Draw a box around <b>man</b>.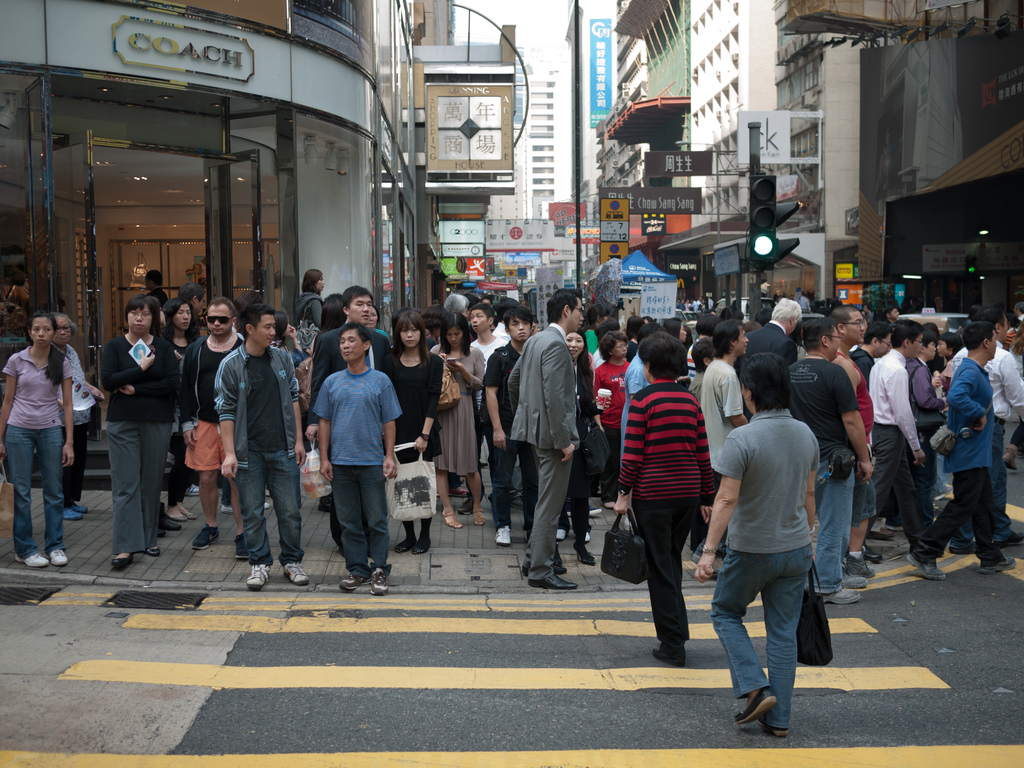
{"left": 200, "top": 291, "right": 294, "bottom": 586}.
